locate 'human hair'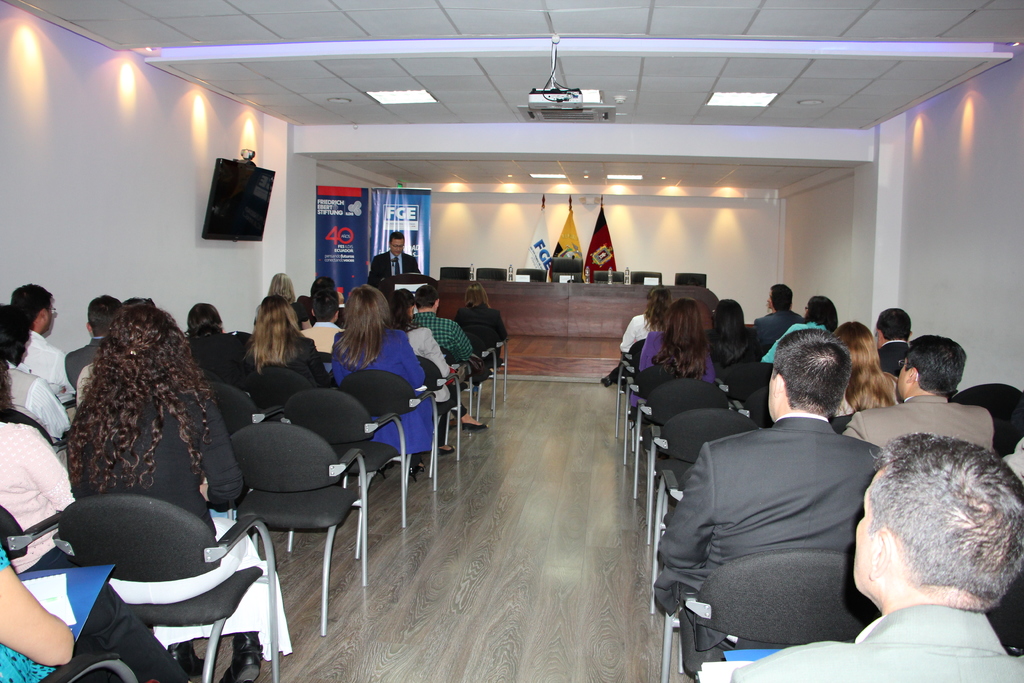
650,296,712,377
